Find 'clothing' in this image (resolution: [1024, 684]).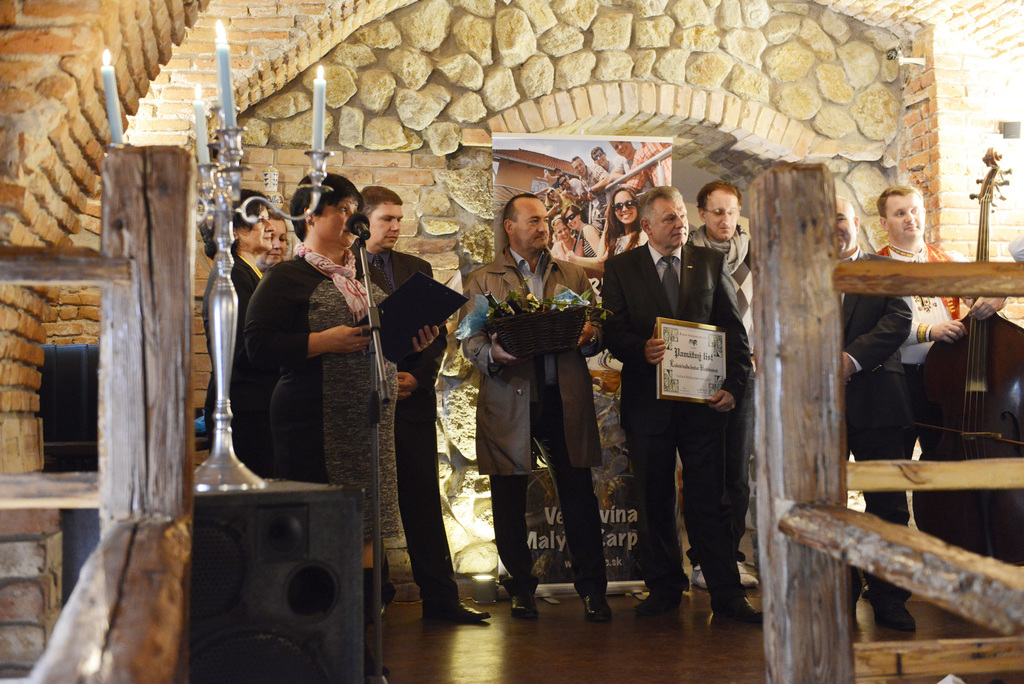
(463, 247, 607, 599).
